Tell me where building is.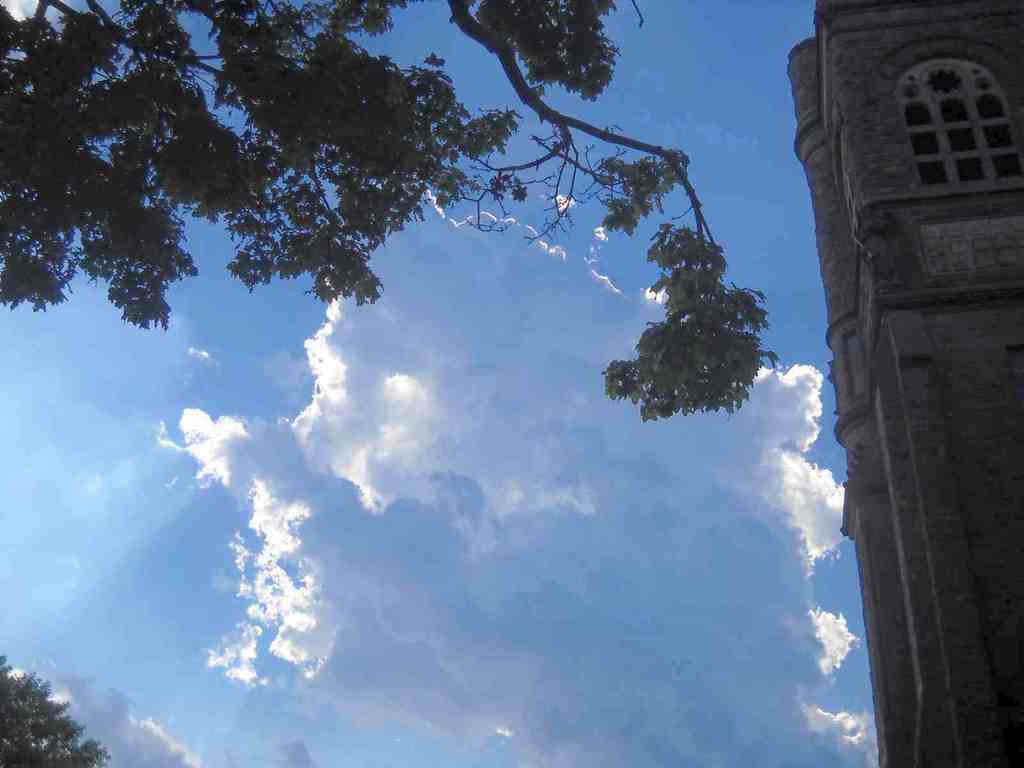
building is at 778:6:1023:756.
